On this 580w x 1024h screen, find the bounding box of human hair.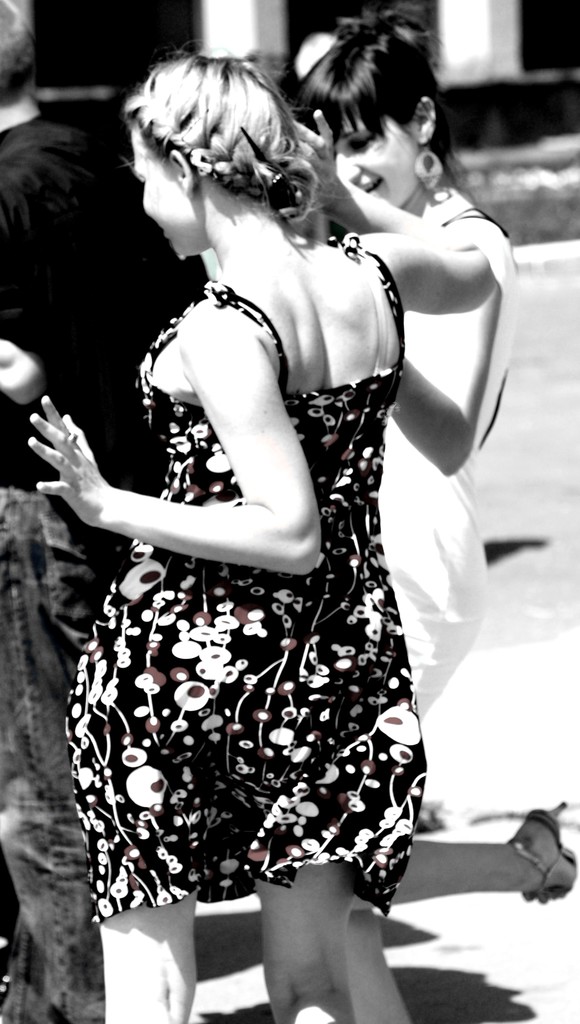
Bounding box: (290, 10, 483, 211).
